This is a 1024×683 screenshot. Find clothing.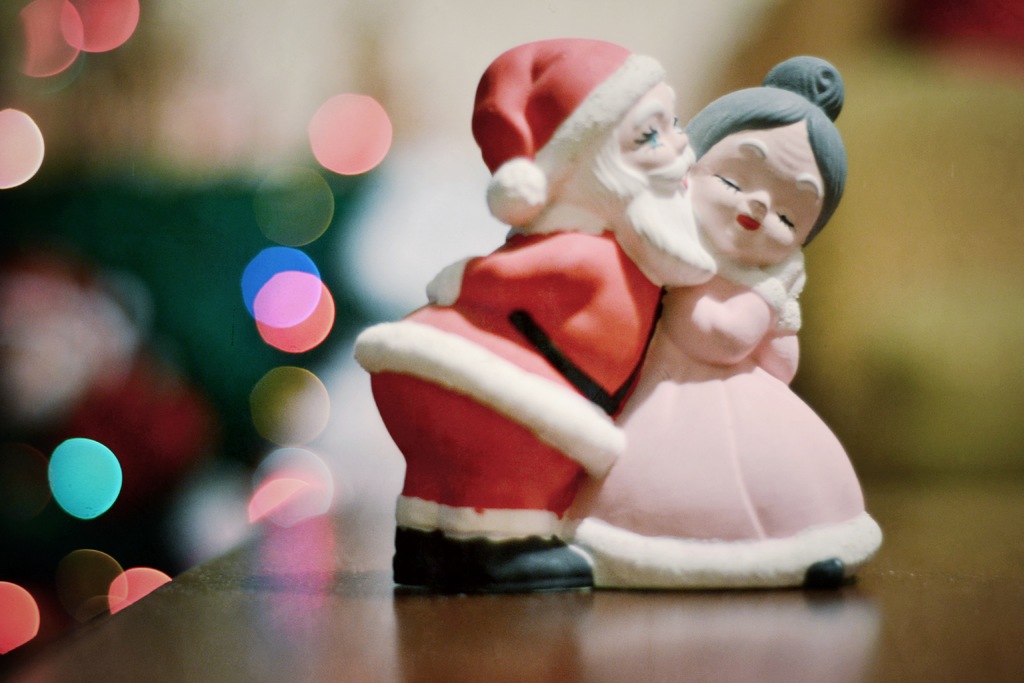
Bounding box: detection(351, 202, 673, 547).
